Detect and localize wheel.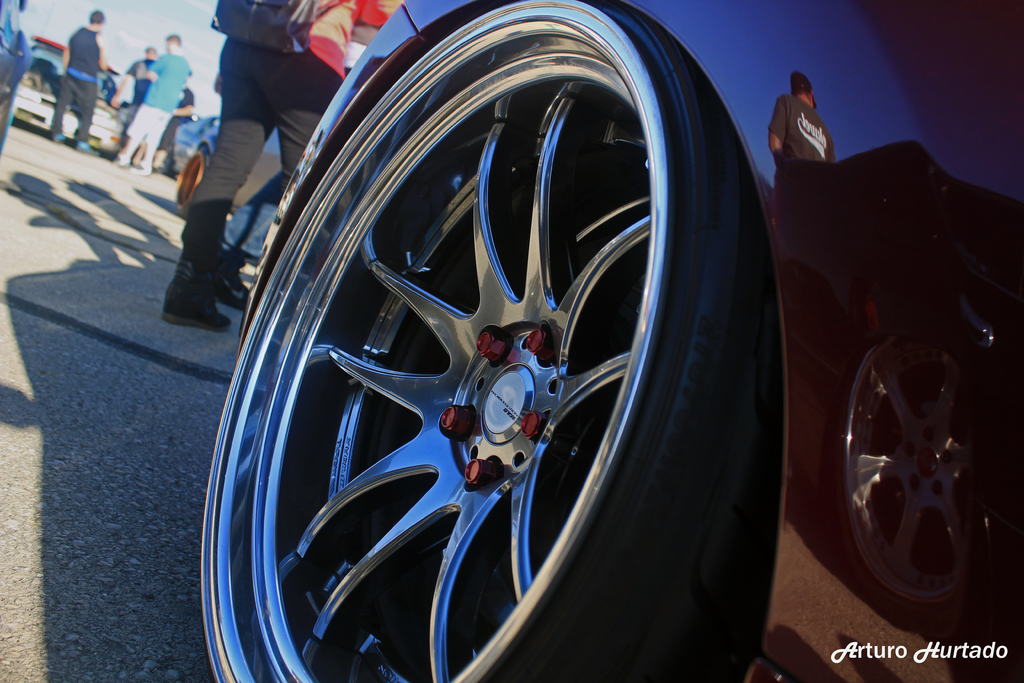
Localized at crop(200, 33, 746, 660).
